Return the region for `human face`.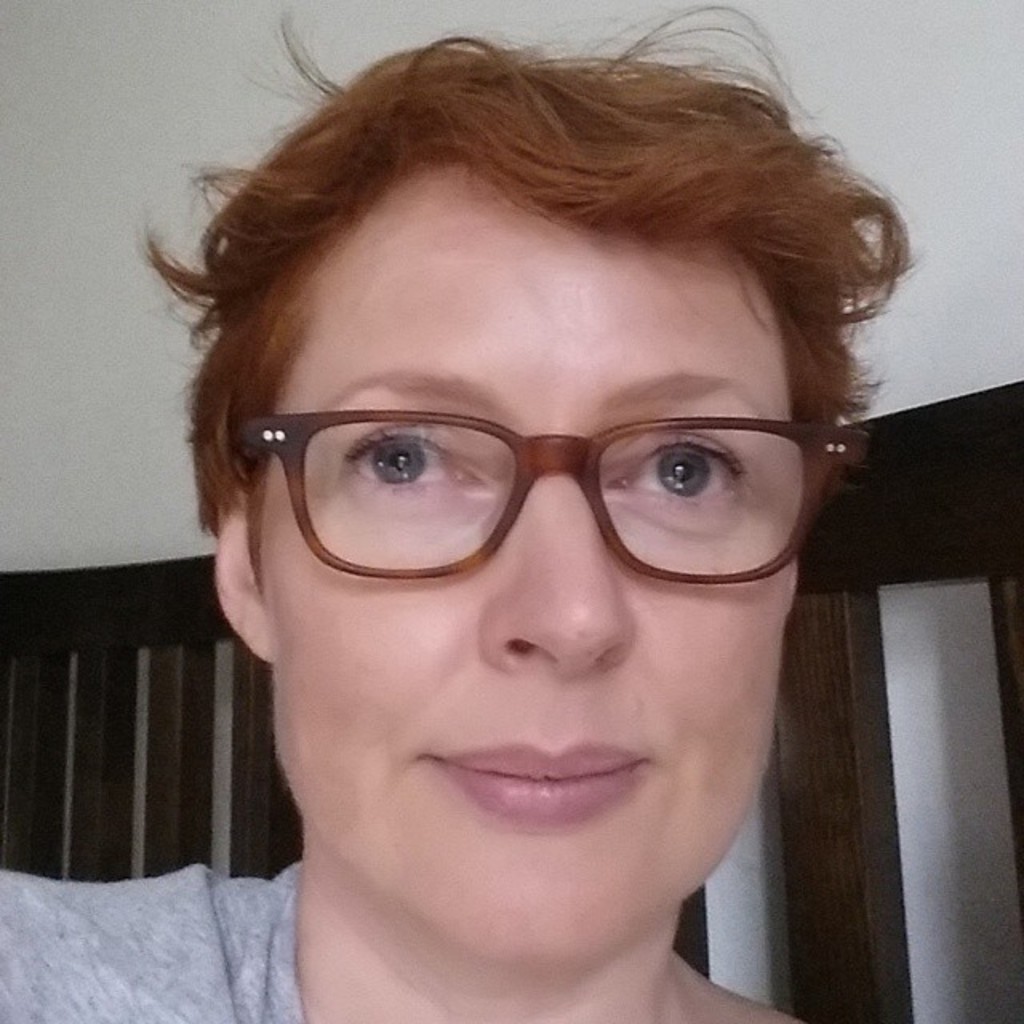
<box>259,160,781,970</box>.
